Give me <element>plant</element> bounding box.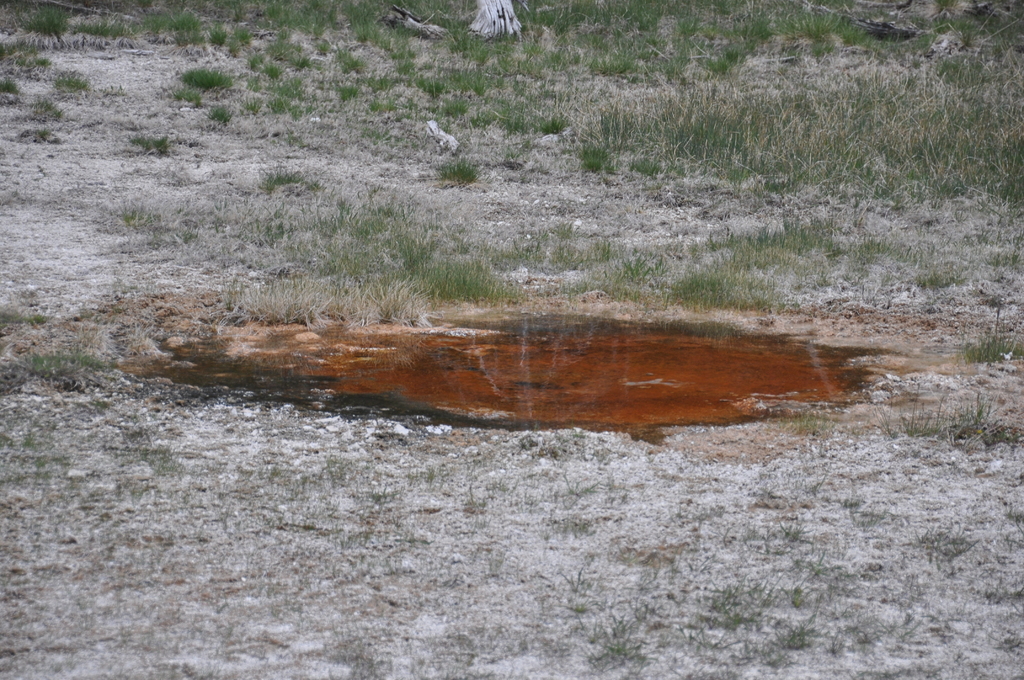
x1=178, y1=67, x2=237, y2=92.
